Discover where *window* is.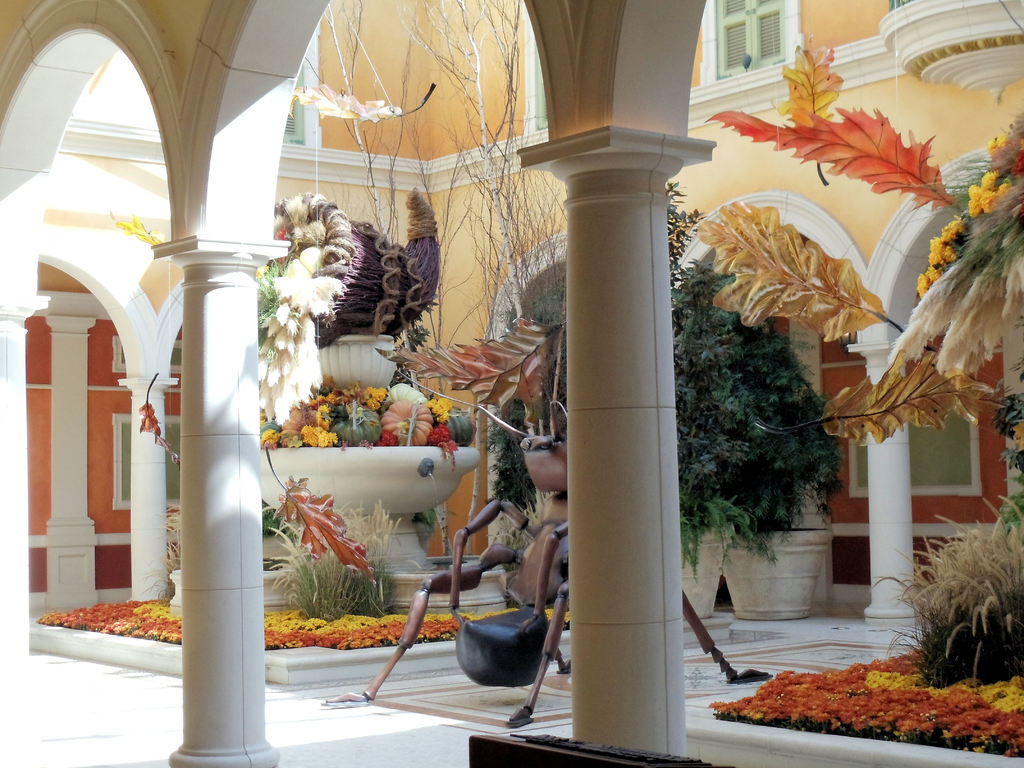
Discovered at {"x1": 712, "y1": 0, "x2": 796, "y2": 74}.
